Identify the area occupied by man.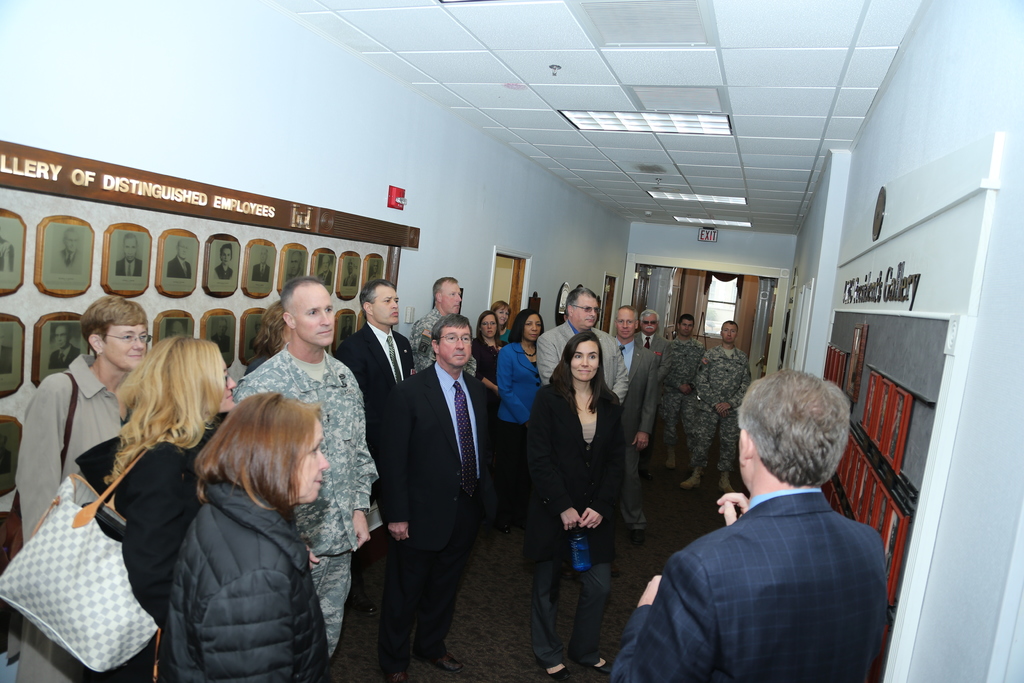
Area: <region>345, 257, 358, 288</region>.
